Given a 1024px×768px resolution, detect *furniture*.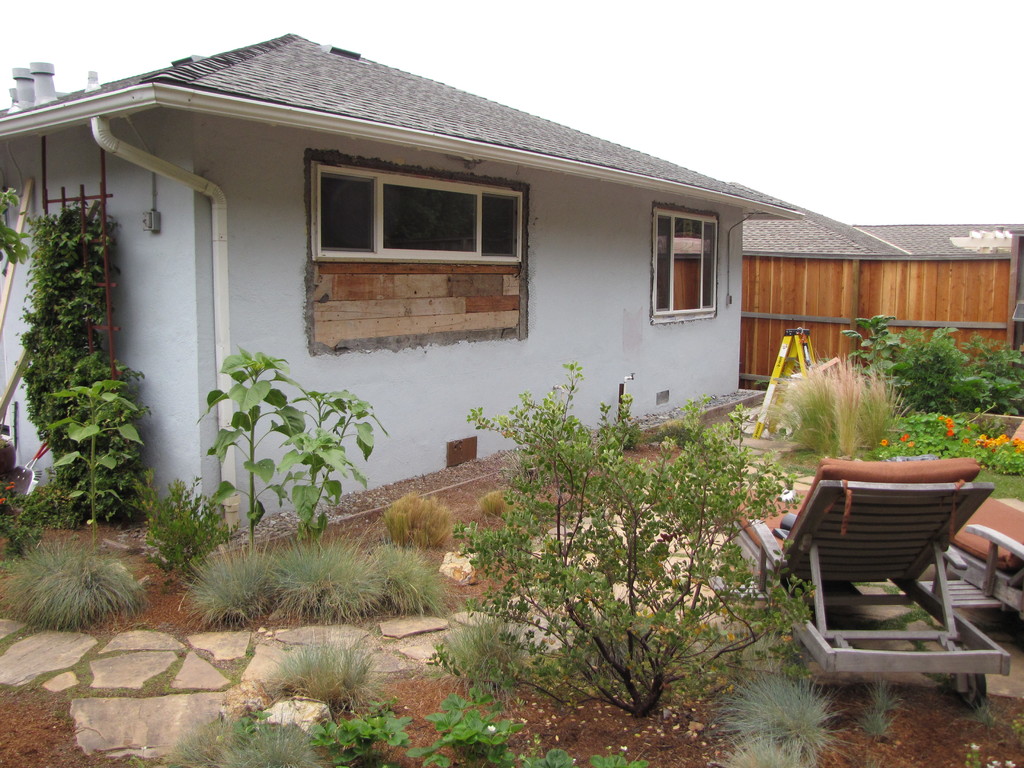
l=915, t=497, r=1023, b=625.
